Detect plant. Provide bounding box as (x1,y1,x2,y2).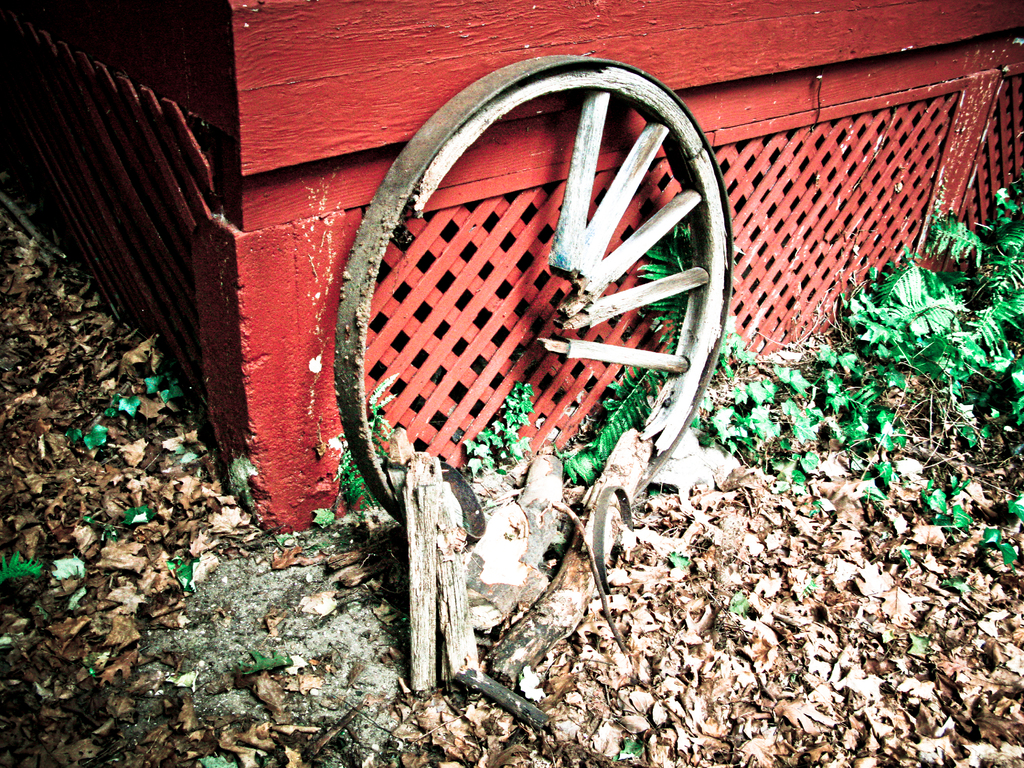
(141,368,180,404).
